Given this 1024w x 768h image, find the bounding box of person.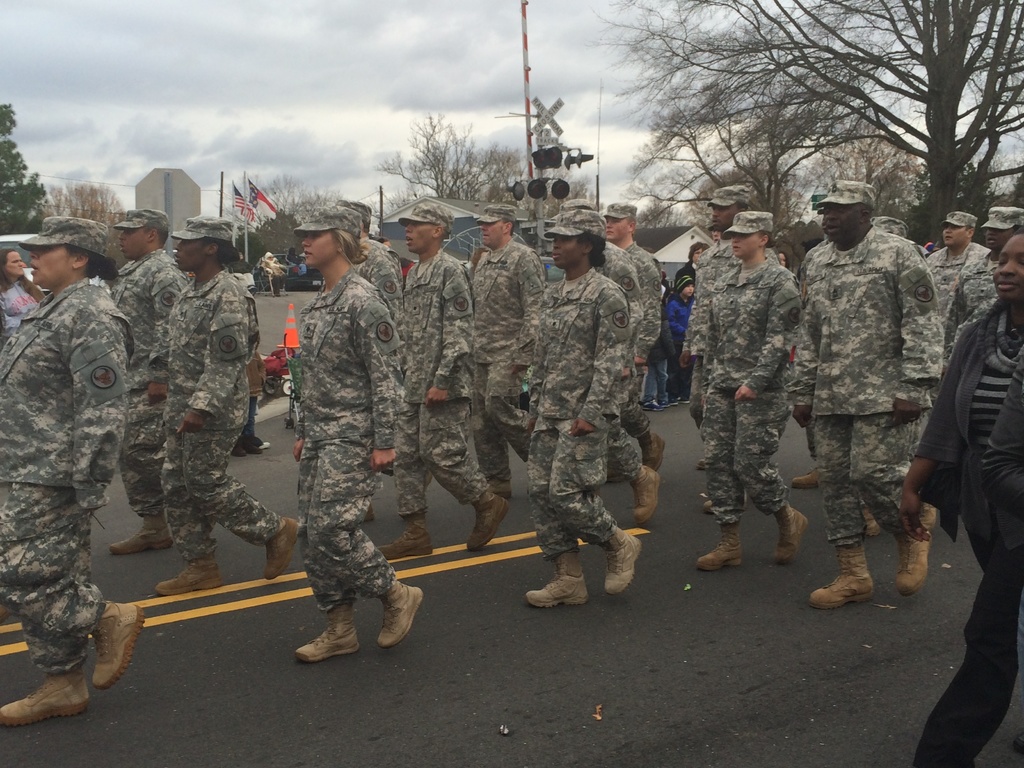
region(933, 211, 998, 350).
